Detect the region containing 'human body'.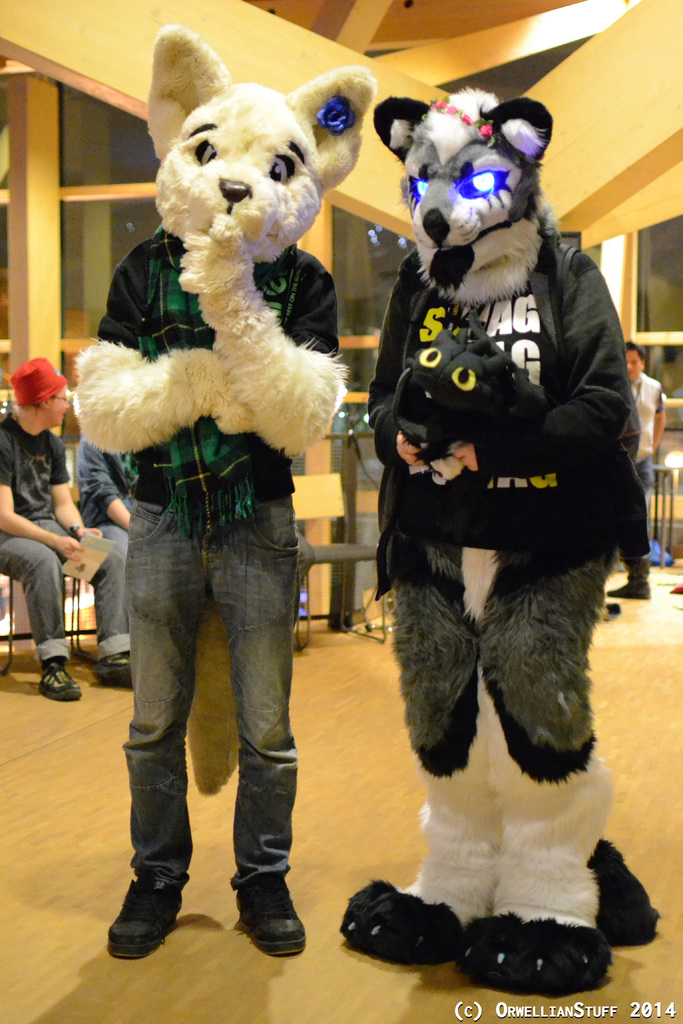
l=626, t=337, r=666, b=596.
